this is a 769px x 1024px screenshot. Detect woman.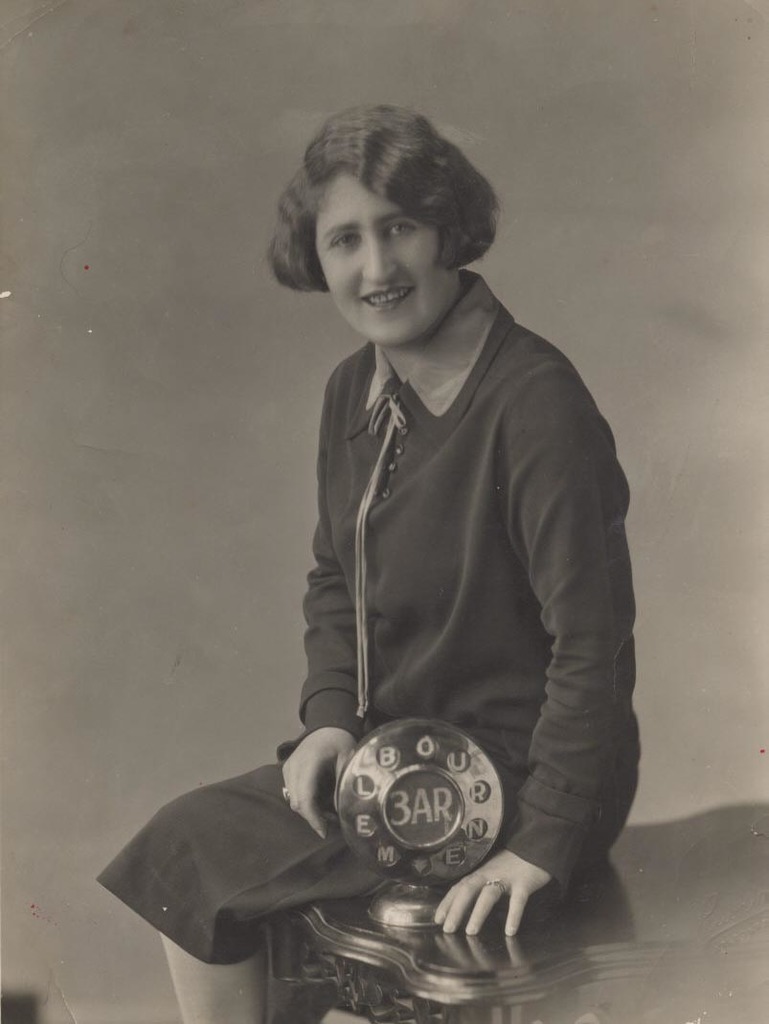
97:103:638:1023.
